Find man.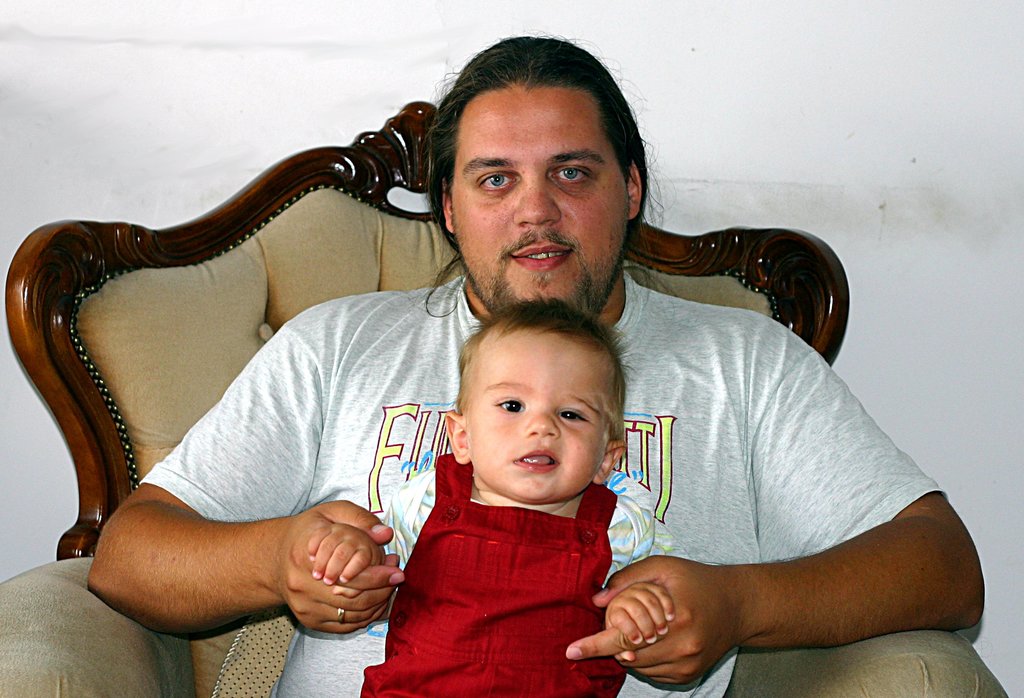
(242,117,923,694).
